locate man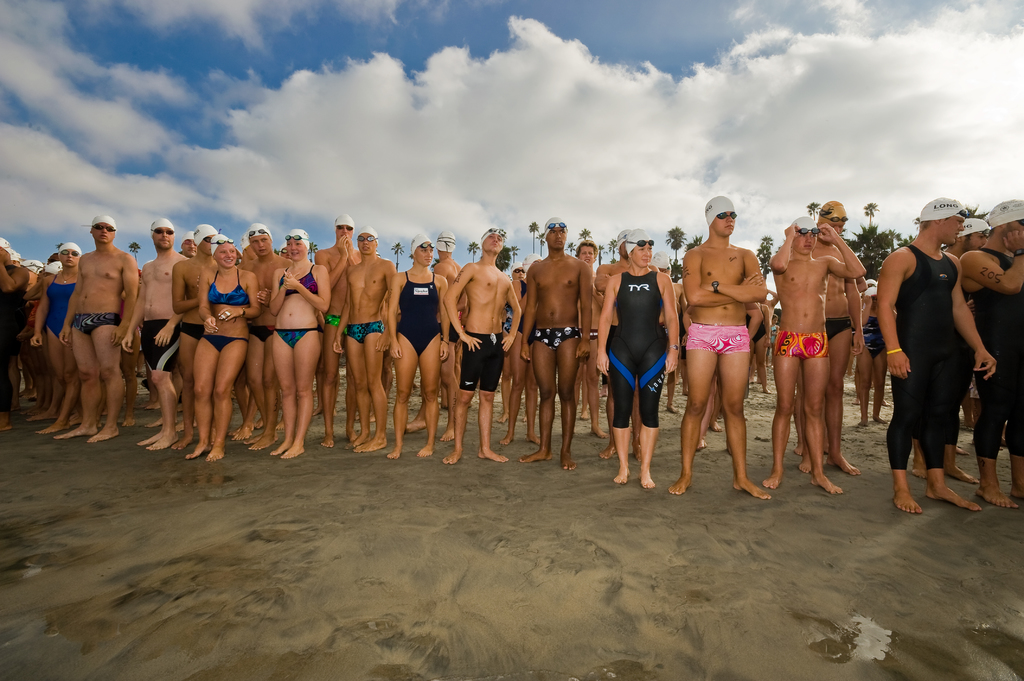
bbox(0, 234, 28, 431)
